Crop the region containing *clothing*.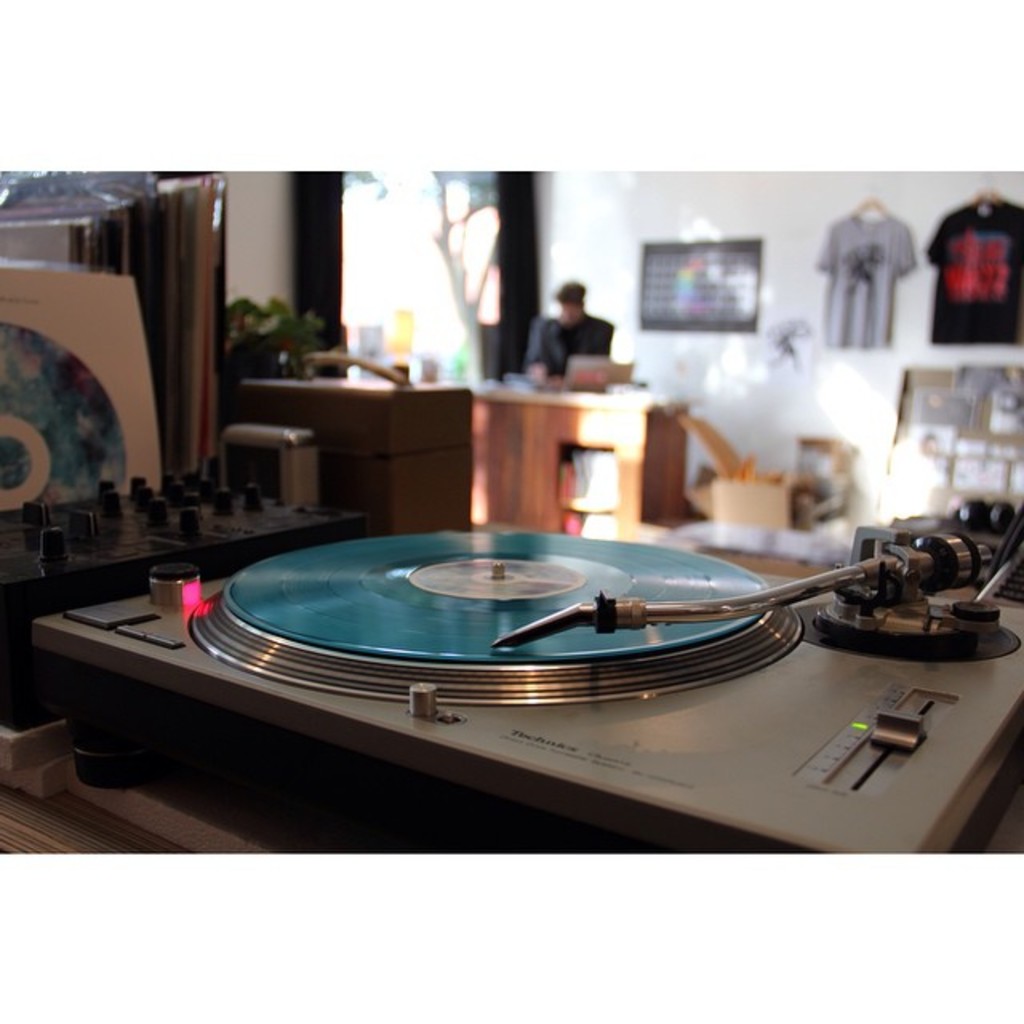
Crop region: box(544, 322, 616, 376).
